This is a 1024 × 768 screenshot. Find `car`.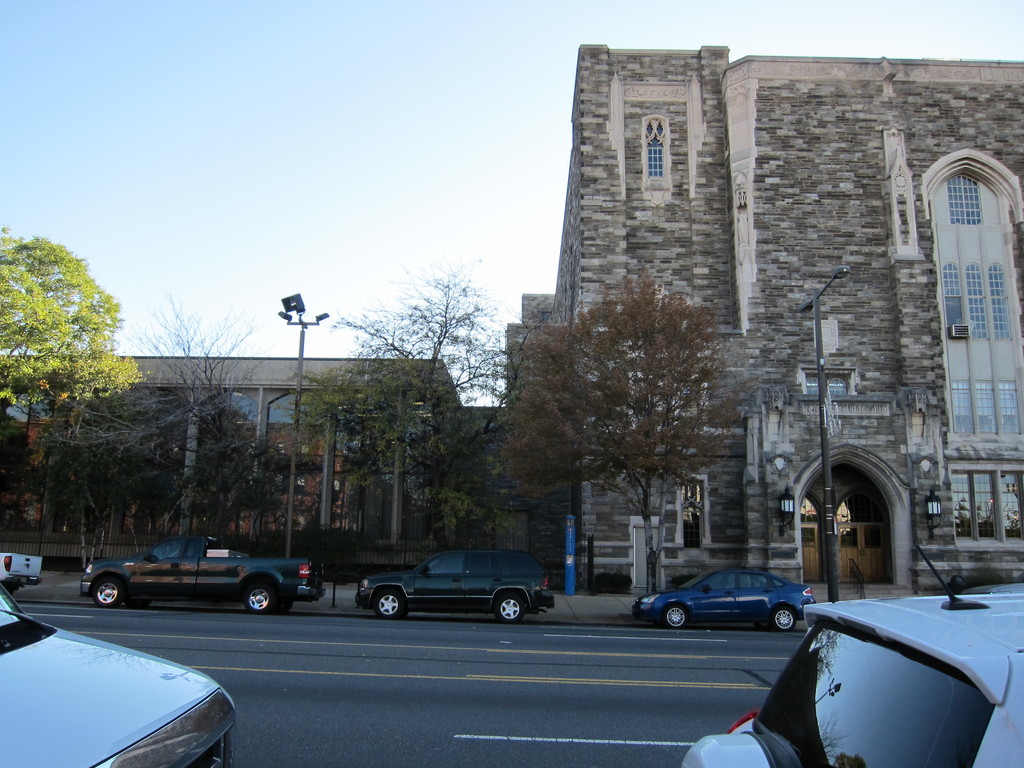
Bounding box: (83, 531, 323, 611).
